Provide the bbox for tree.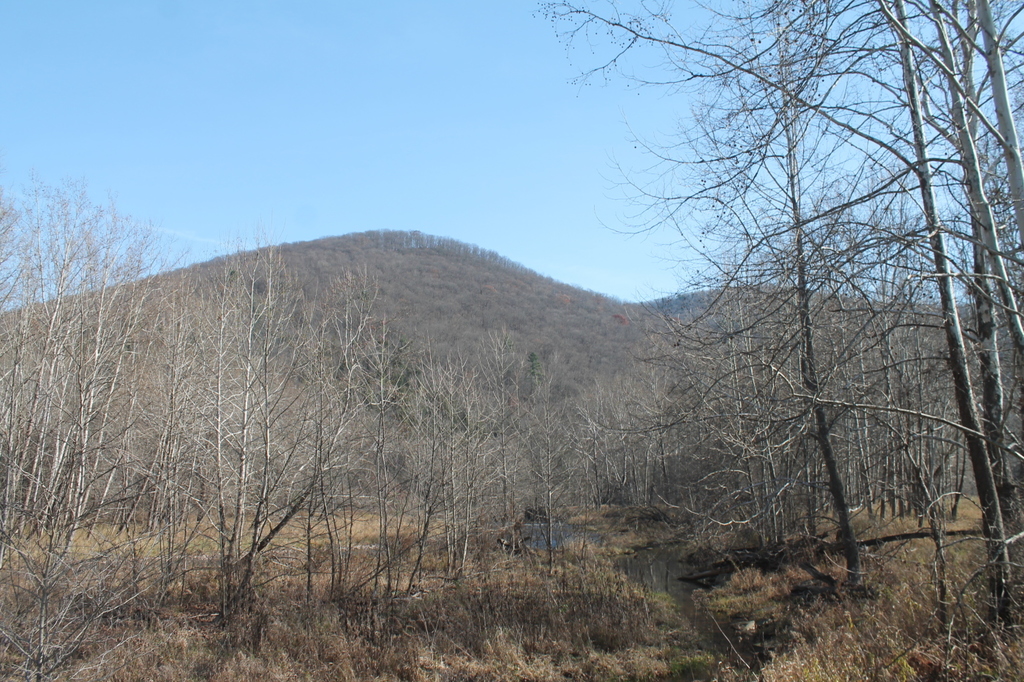
x1=870 y1=0 x2=1023 y2=351.
